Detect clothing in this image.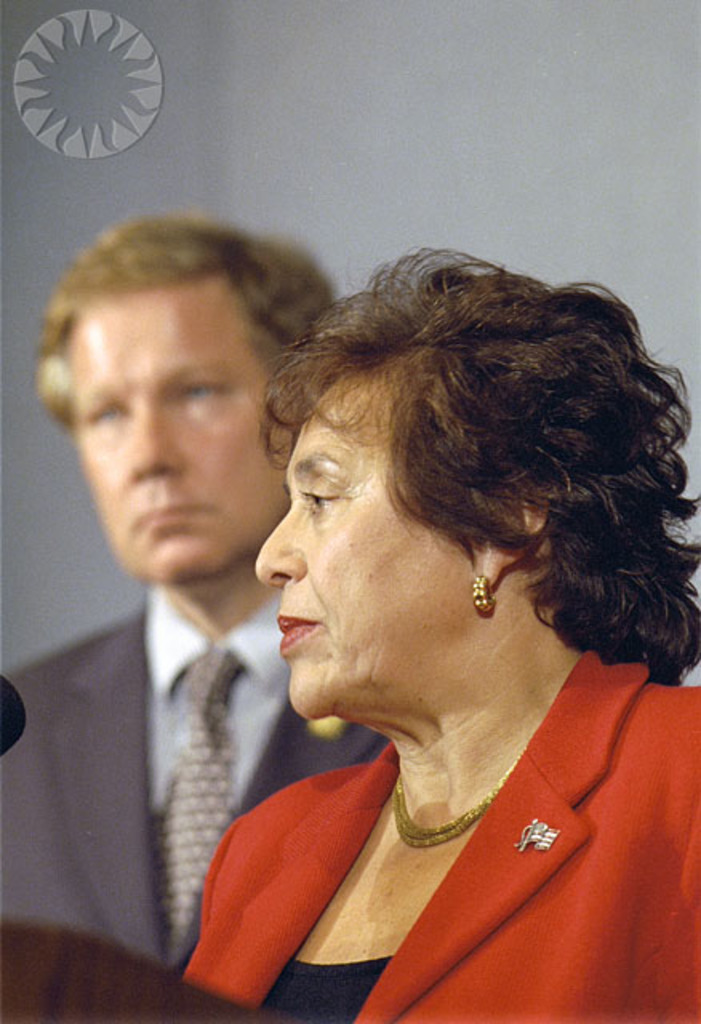
Detection: bbox=[0, 570, 399, 1022].
